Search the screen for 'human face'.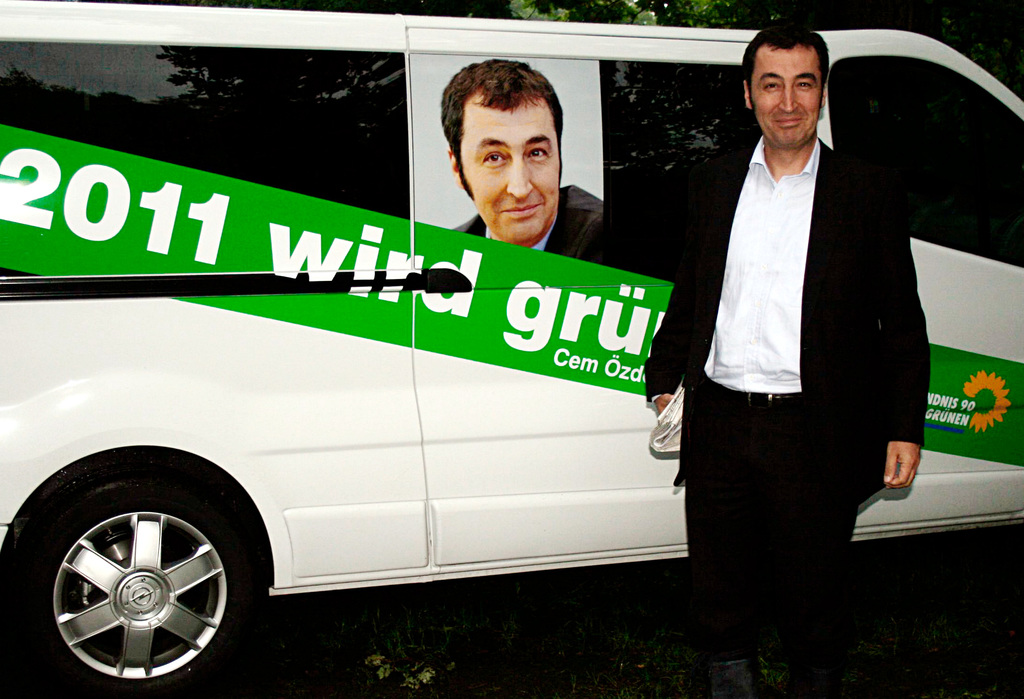
Found at {"left": 743, "top": 47, "right": 824, "bottom": 147}.
